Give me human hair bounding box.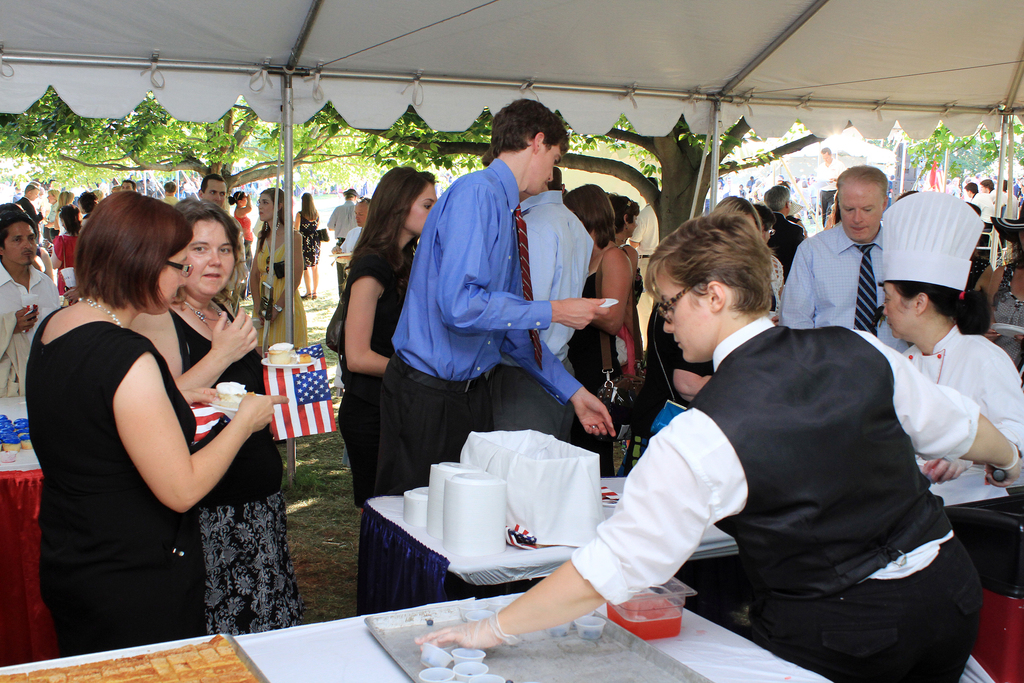
x1=820 y1=150 x2=834 y2=159.
